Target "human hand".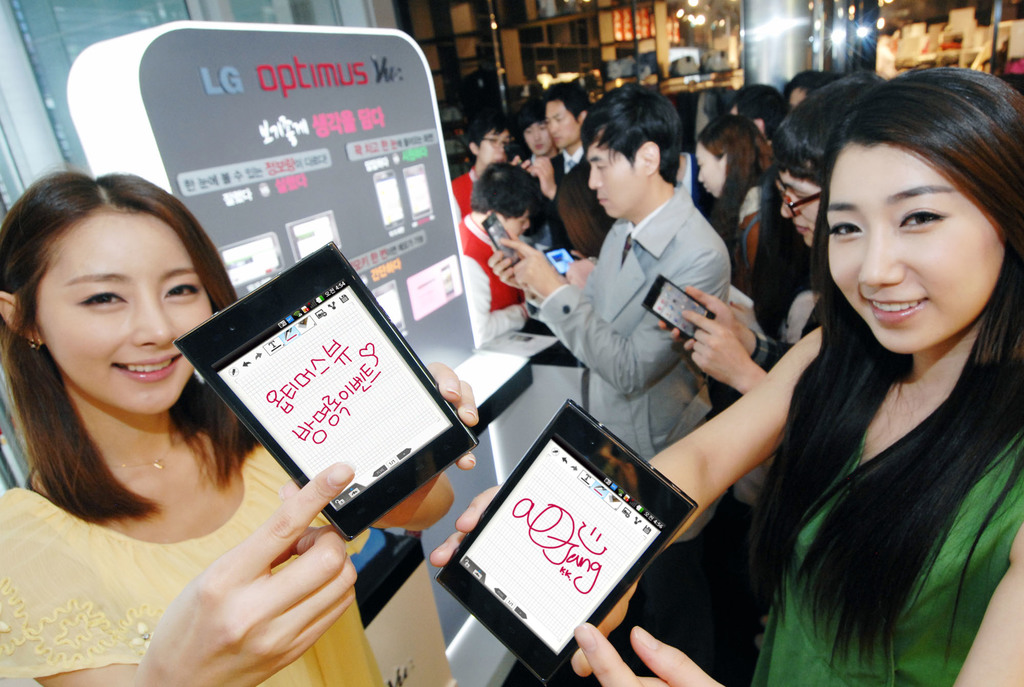
Target region: x1=140 y1=466 x2=358 y2=679.
